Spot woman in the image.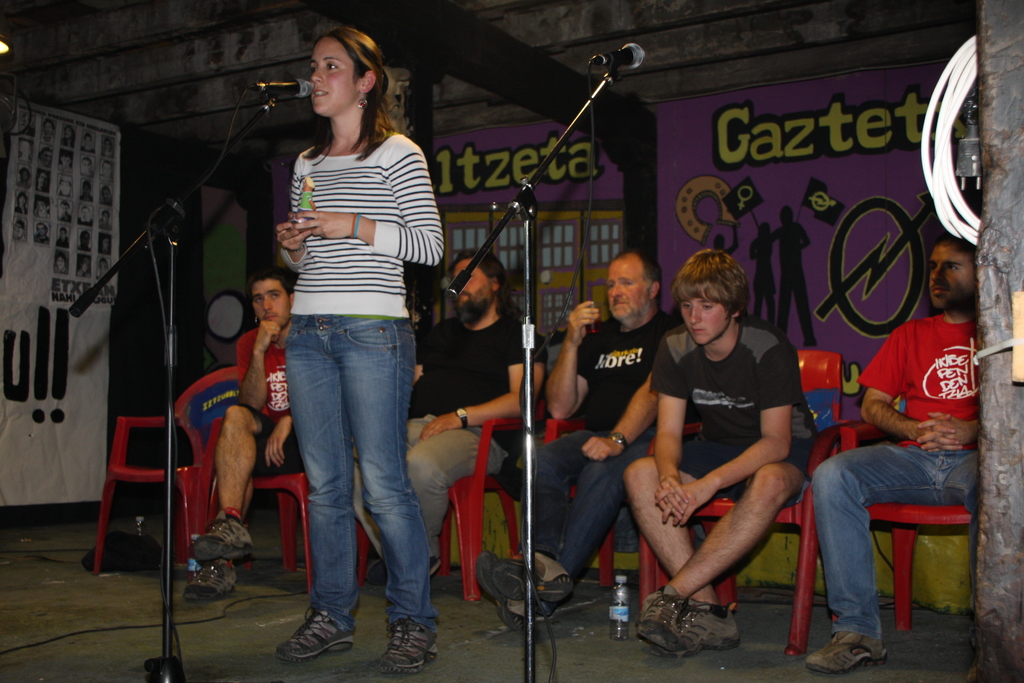
woman found at select_region(246, 25, 449, 655).
